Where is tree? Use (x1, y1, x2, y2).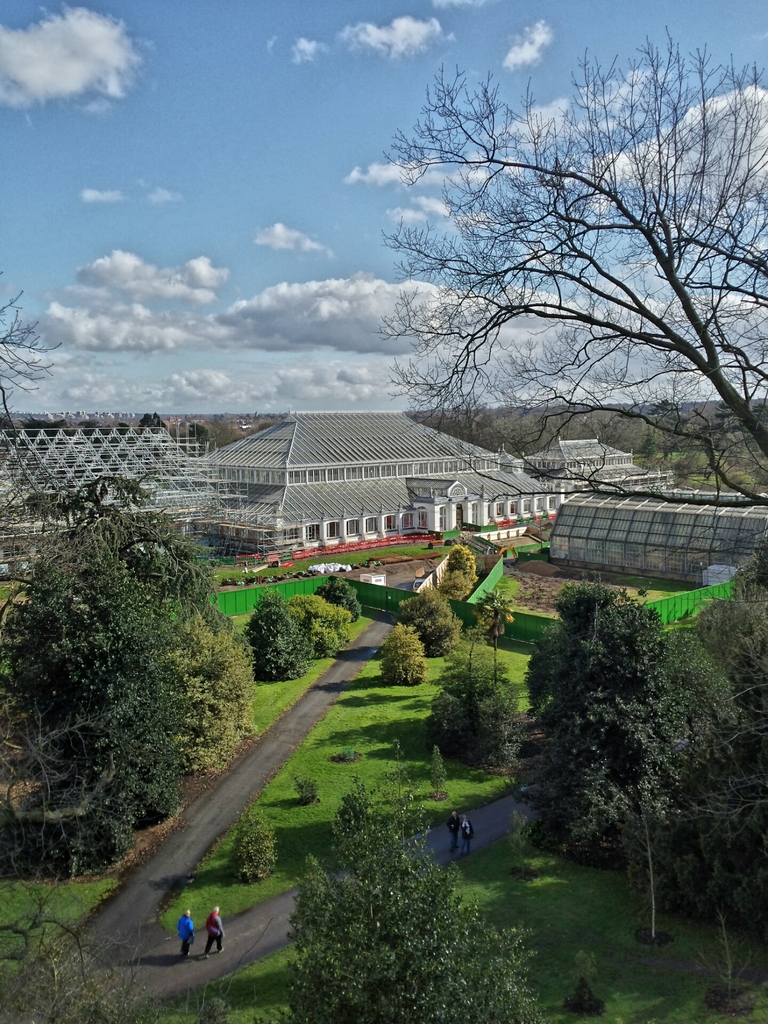
(522, 576, 733, 847).
